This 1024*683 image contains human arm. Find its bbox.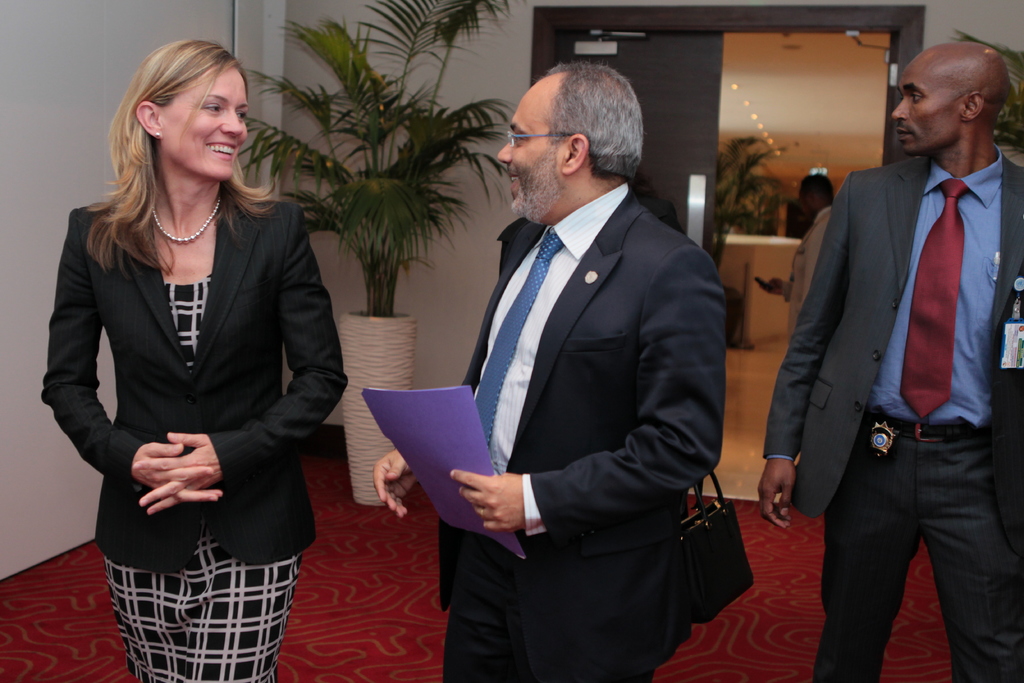
454,243,731,536.
